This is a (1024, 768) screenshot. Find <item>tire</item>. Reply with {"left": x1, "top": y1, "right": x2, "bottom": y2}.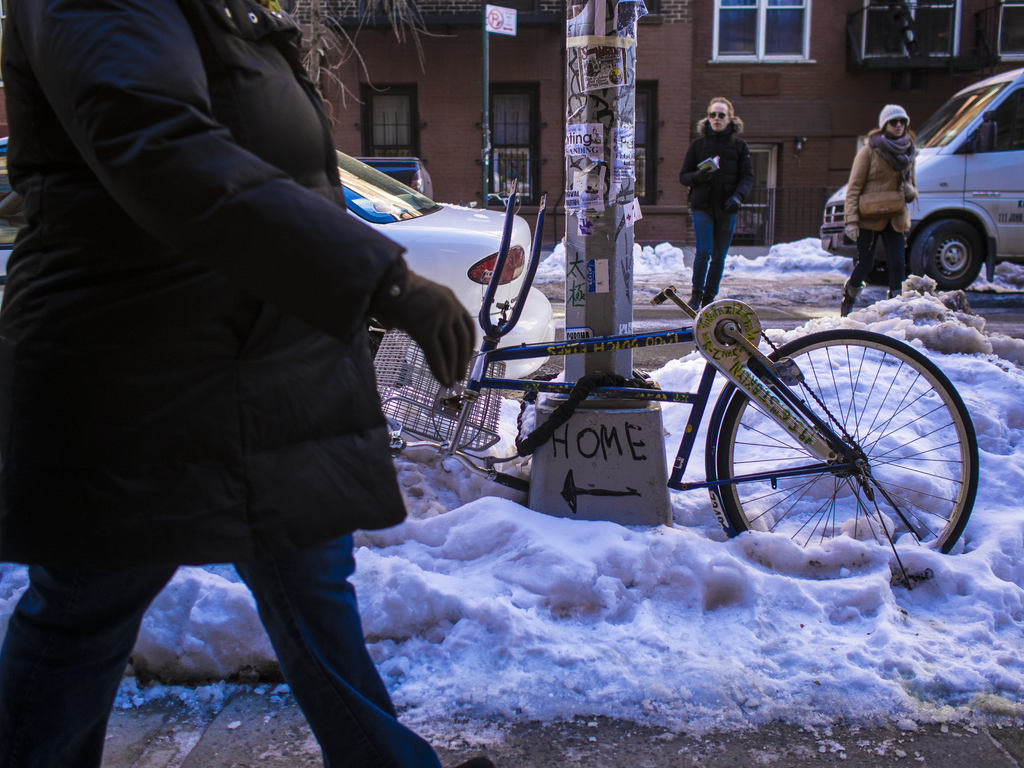
{"left": 908, "top": 214, "right": 983, "bottom": 294}.
